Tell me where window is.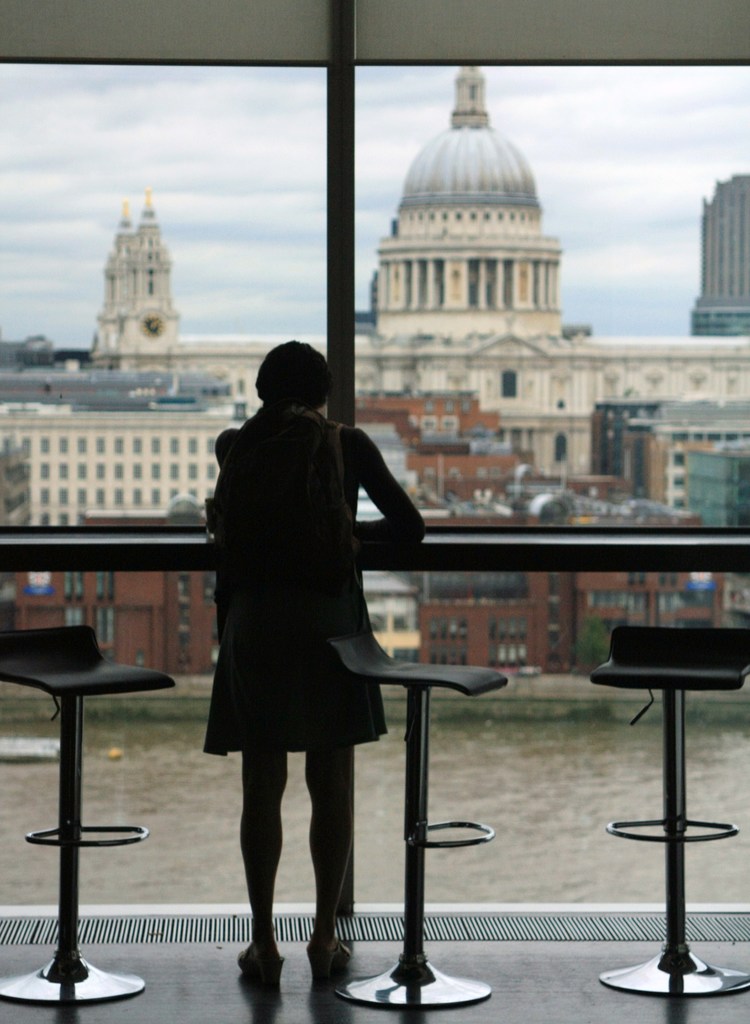
window is at (x1=96, y1=569, x2=115, y2=604).
